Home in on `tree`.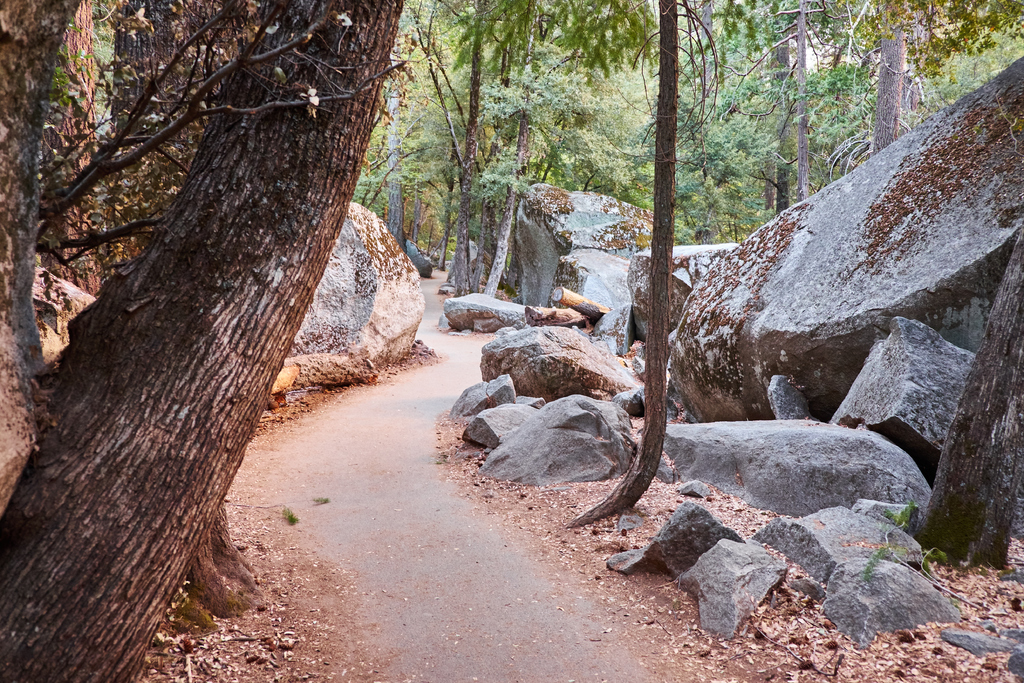
Homed in at pyautogui.locateOnScreen(564, 1, 721, 532).
